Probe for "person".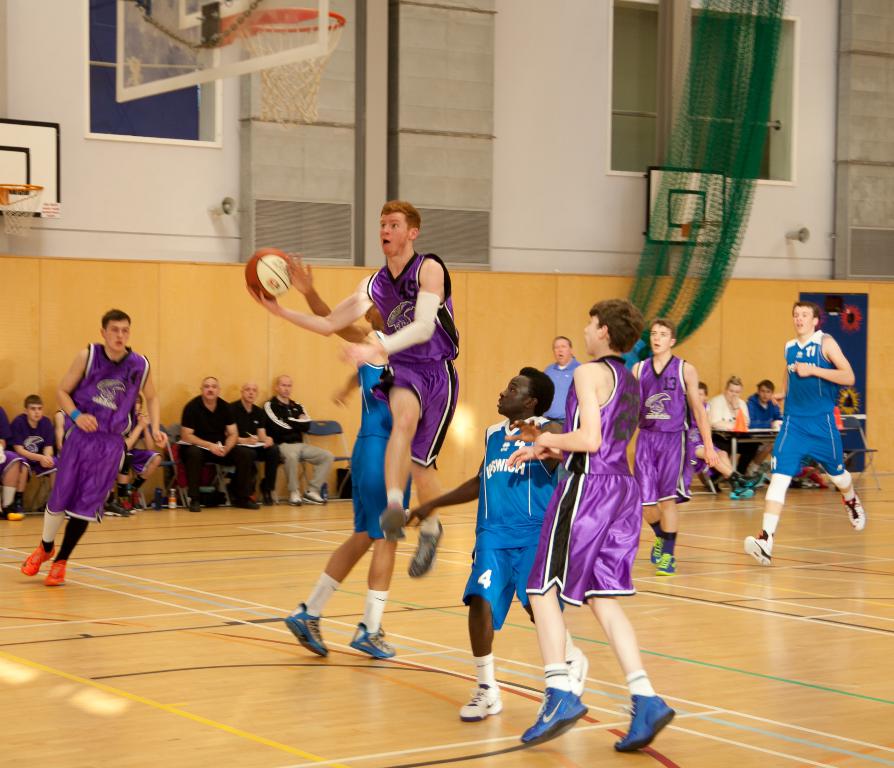
Probe result: [x1=513, y1=297, x2=682, y2=740].
